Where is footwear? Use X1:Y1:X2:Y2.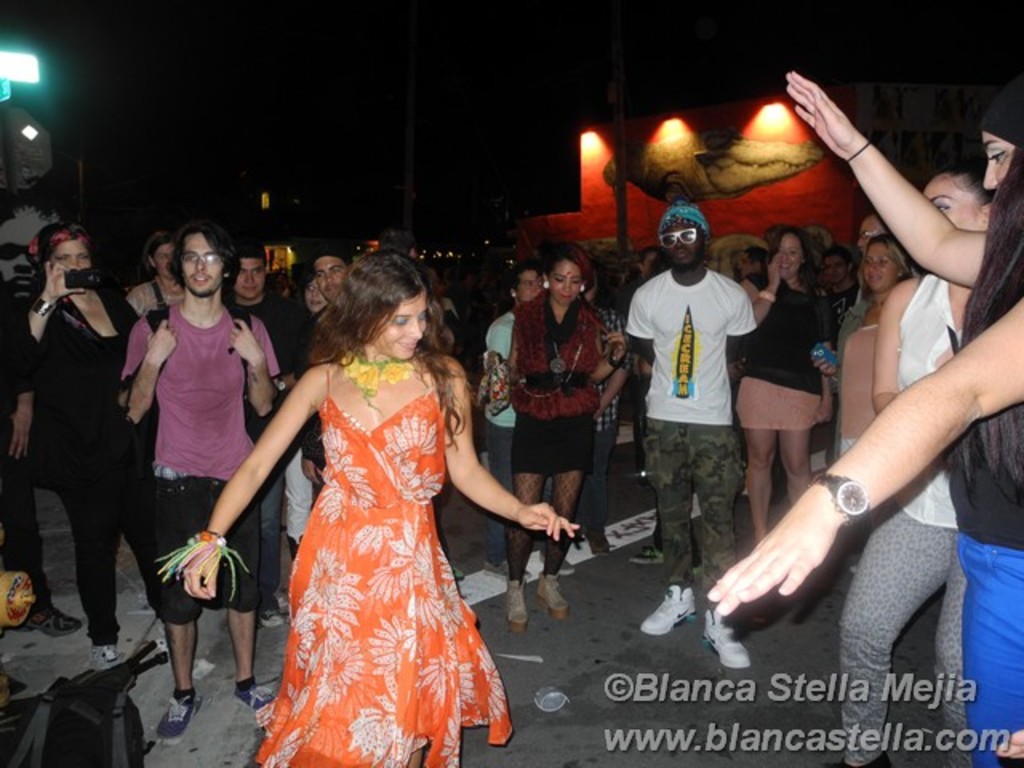
621:539:658:565.
